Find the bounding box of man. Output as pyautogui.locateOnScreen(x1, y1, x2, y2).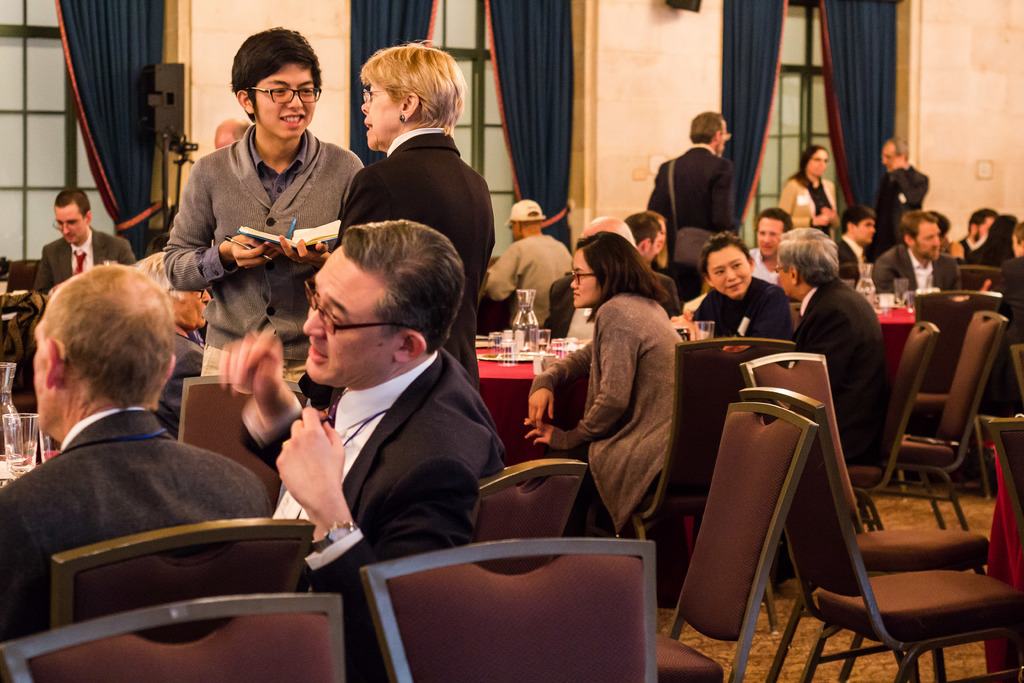
pyautogui.locateOnScreen(0, 264, 288, 605).
